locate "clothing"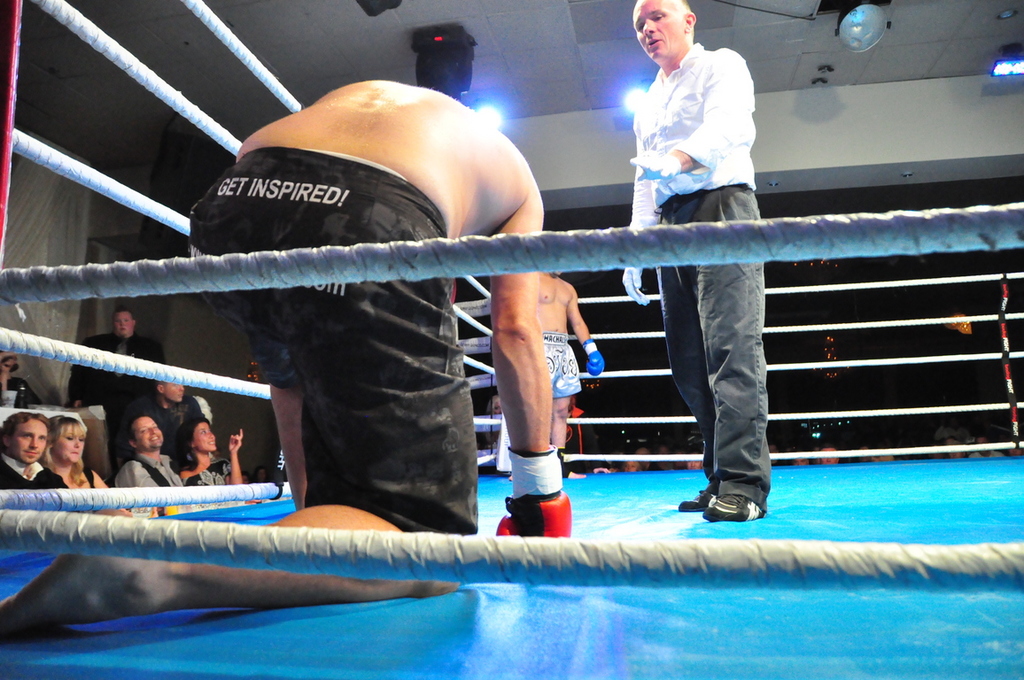
region(539, 332, 583, 399)
